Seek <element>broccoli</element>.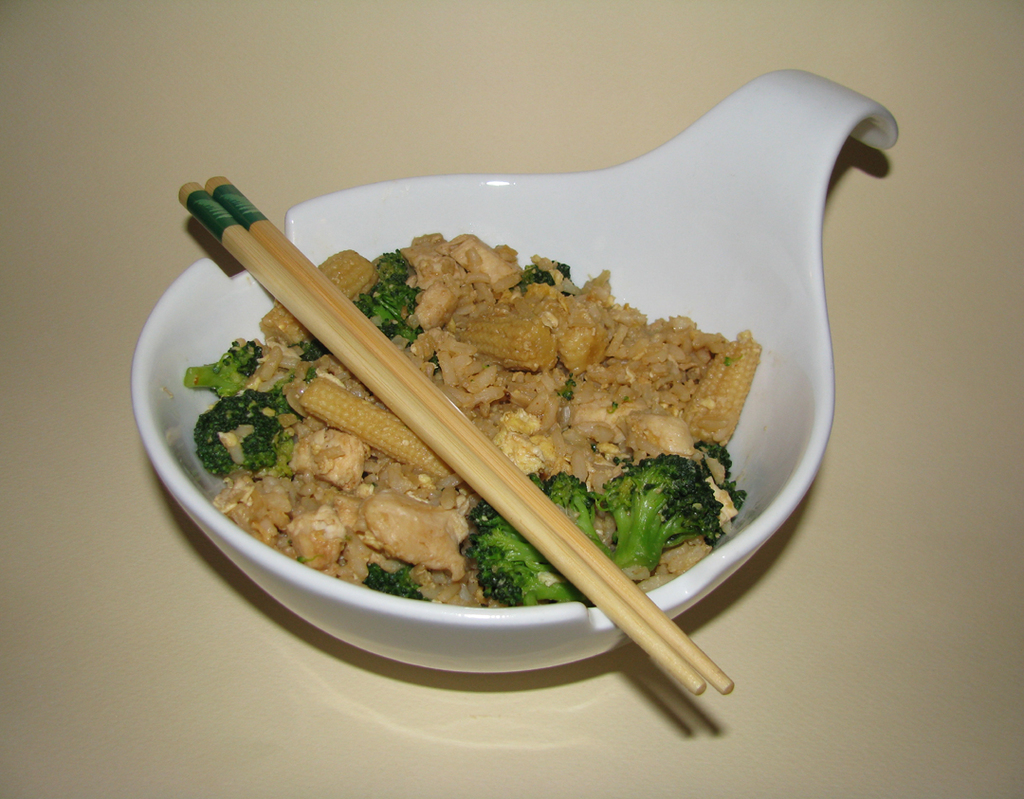
[left=188, top=336, right=271, bottom=390].
